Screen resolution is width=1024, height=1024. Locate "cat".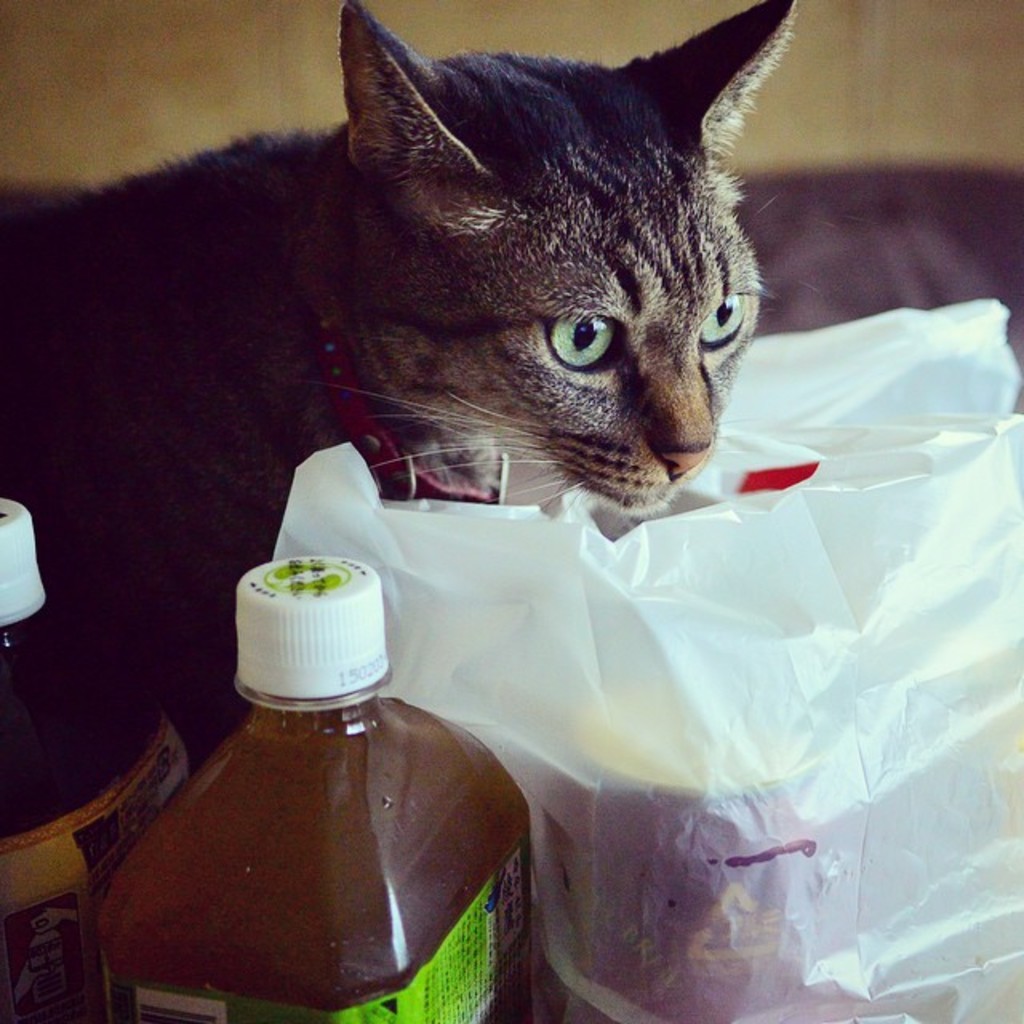
left=0, top=0, right=798, bottom=725.
